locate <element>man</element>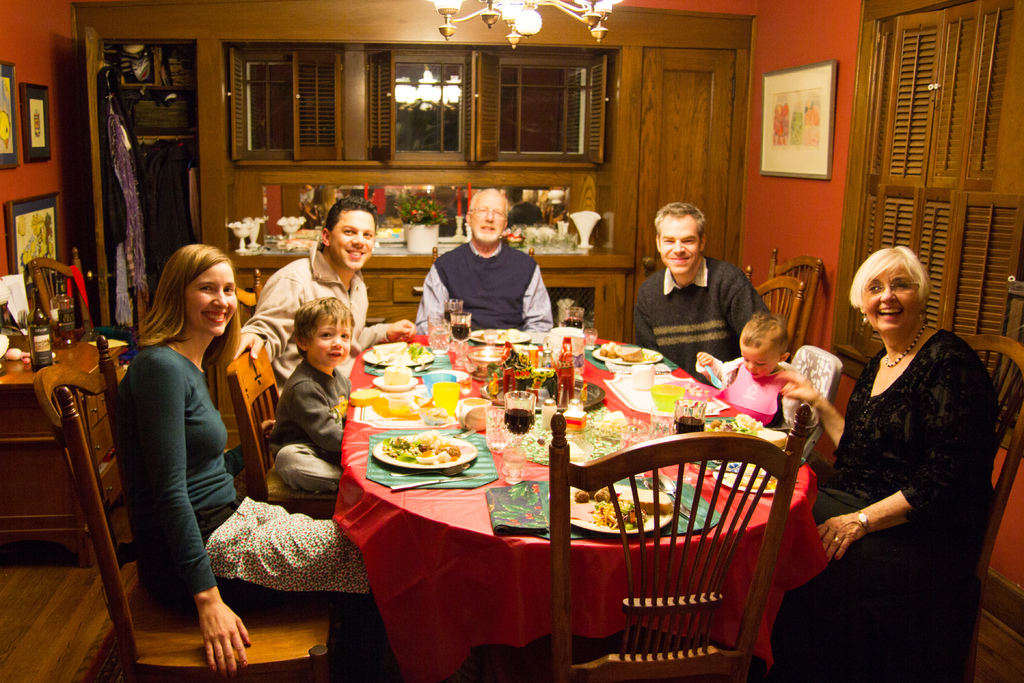
left=632, top=202, right=771, bottom=388
